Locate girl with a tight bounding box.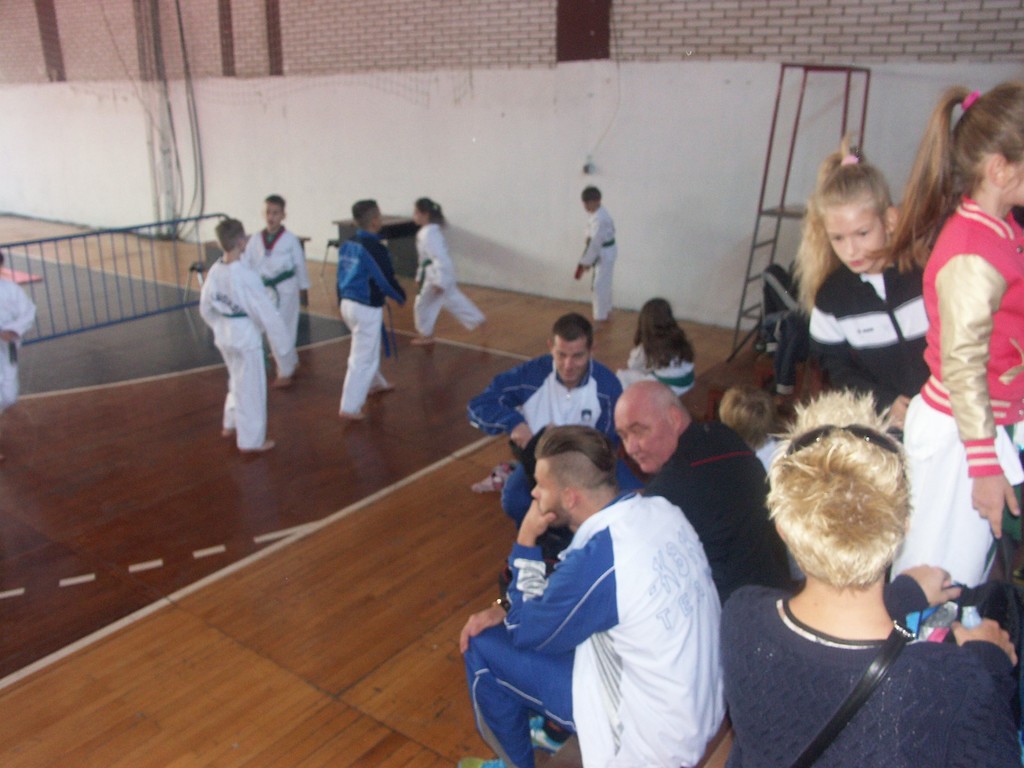
crop(410, 195, 490, 346).
